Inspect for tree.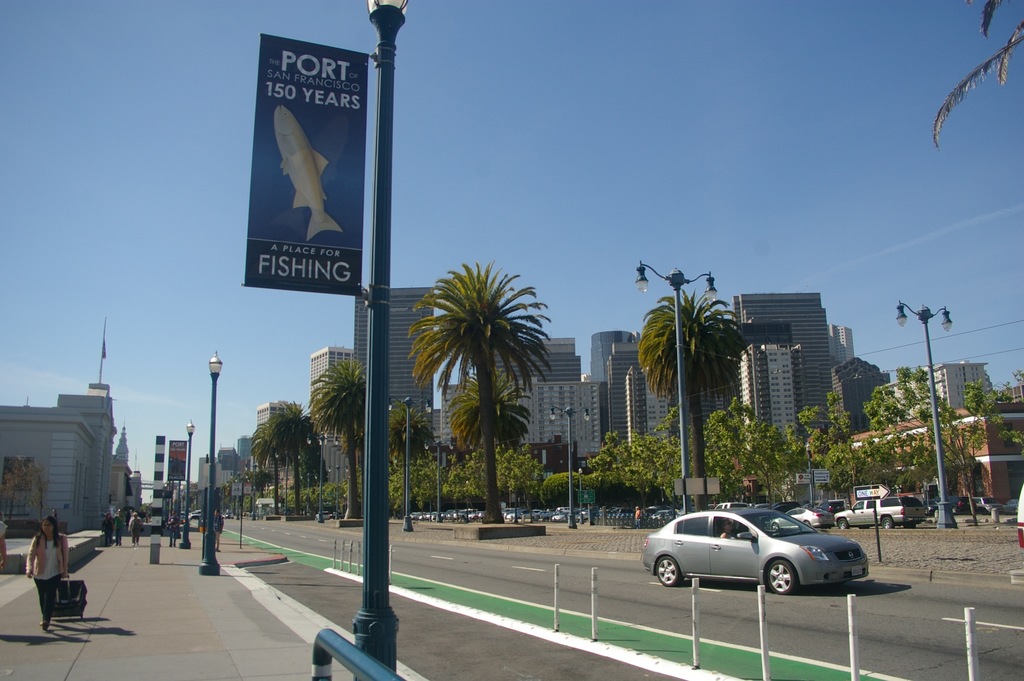
Inspection: x1=0, y1=457, x2=32, y2=516.
